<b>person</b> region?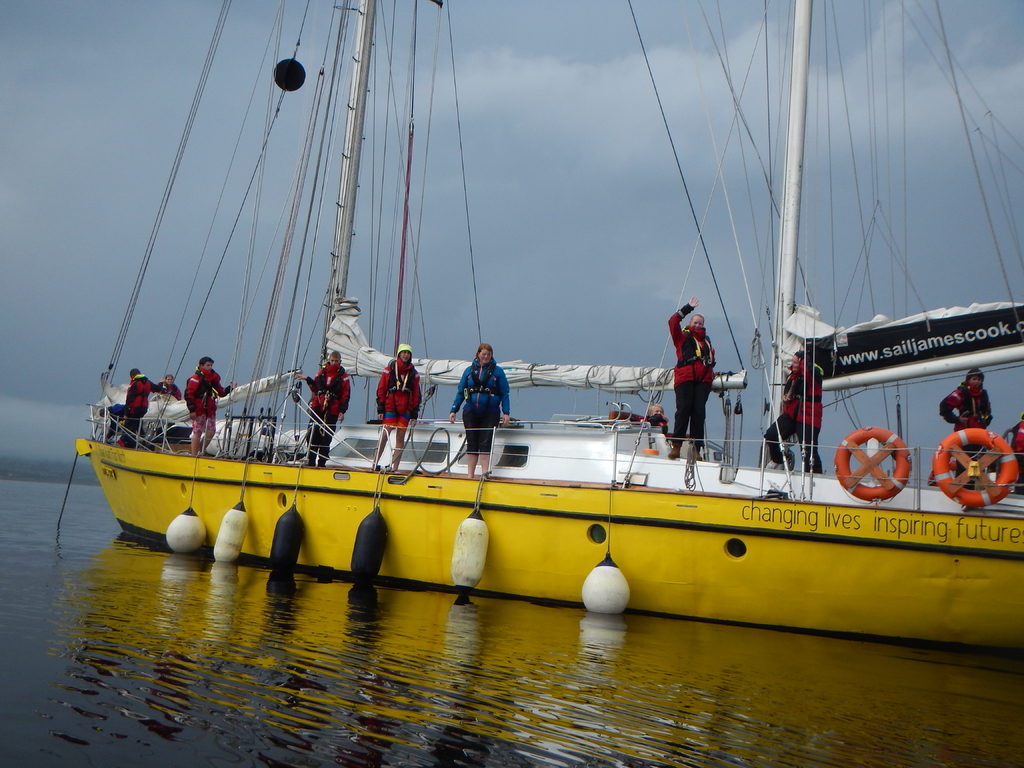
region(157, 374, 182, 399)
